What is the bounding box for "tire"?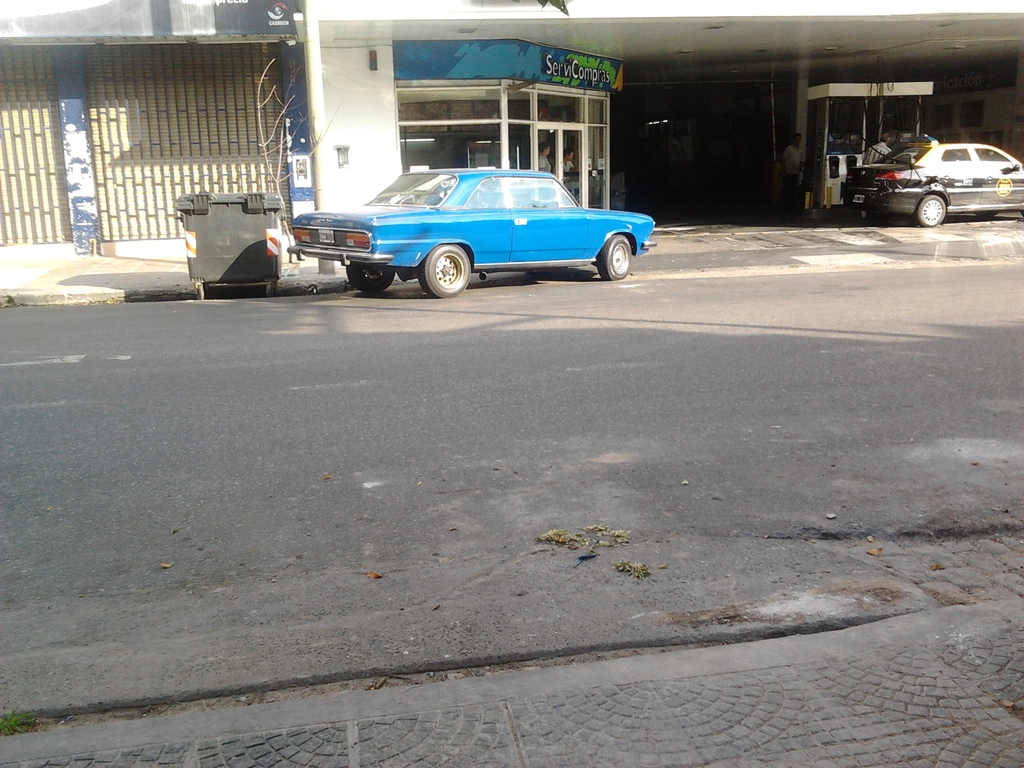
region(415, 248, 470, 292).
